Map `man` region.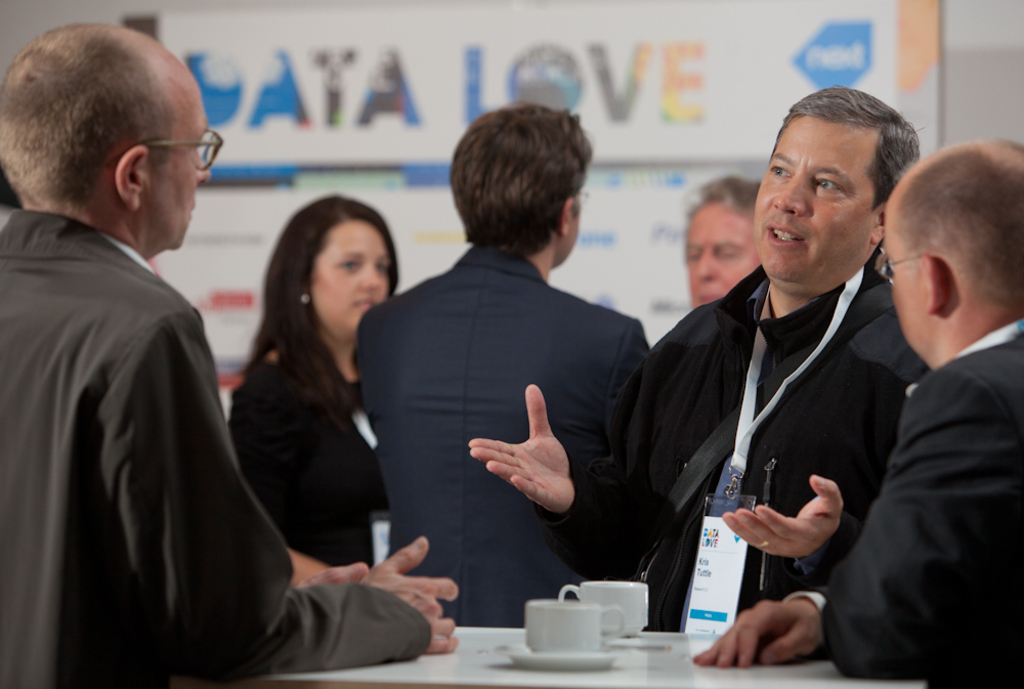
Mapped to [left=675, top=174, right=764, bottom=312].
